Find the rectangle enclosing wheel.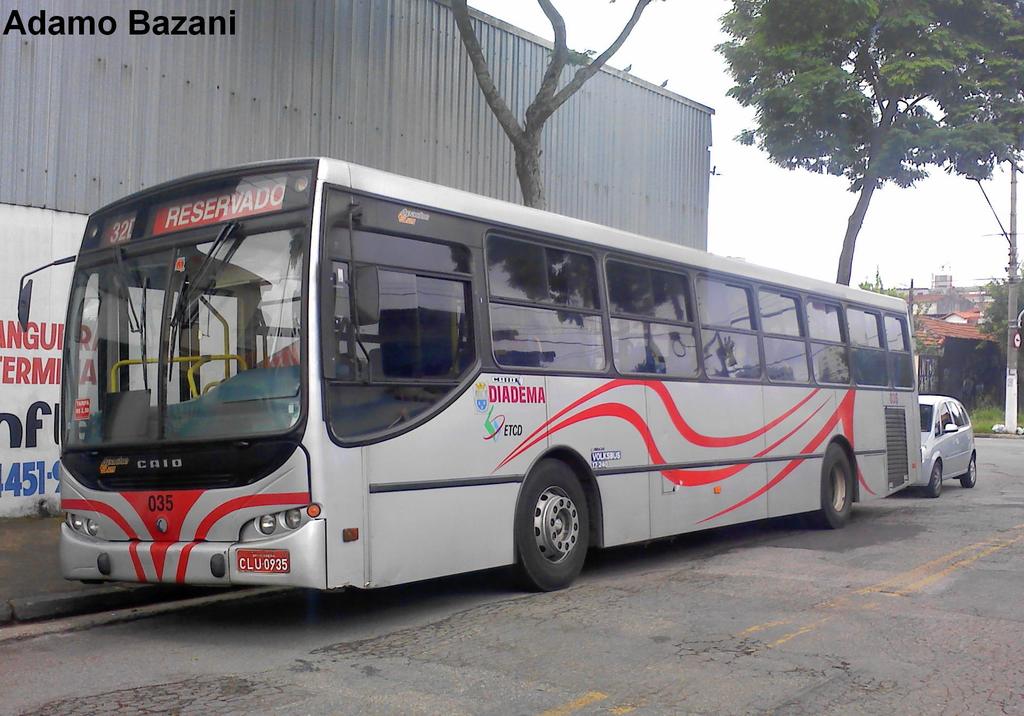
(929, 464, 941, 498).
